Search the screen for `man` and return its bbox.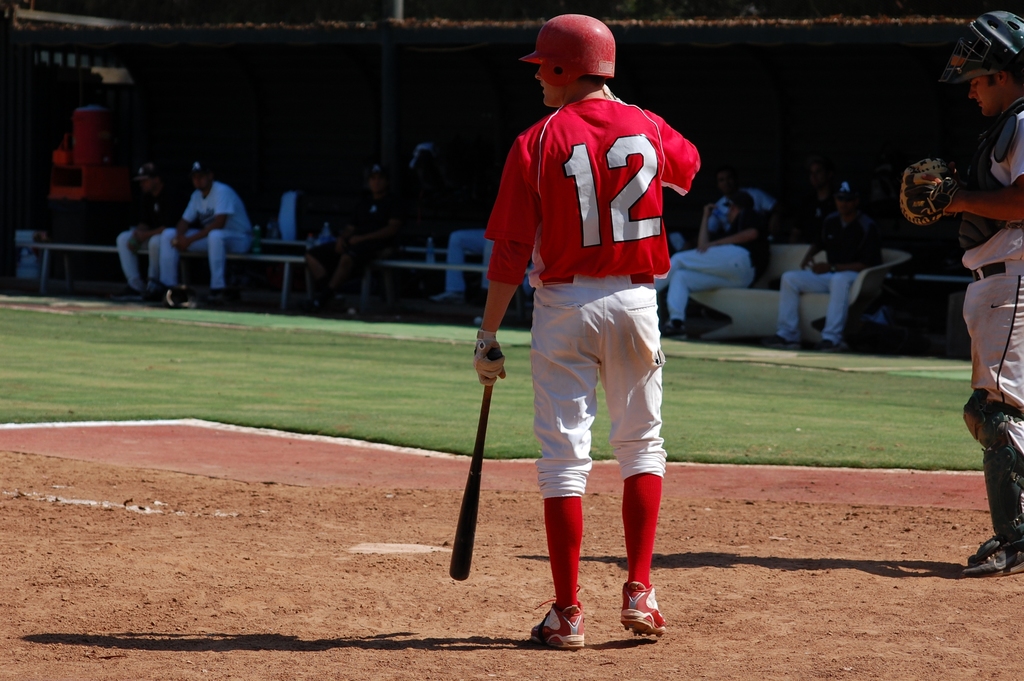
Found: select_region(456, 14, 697, 653).
